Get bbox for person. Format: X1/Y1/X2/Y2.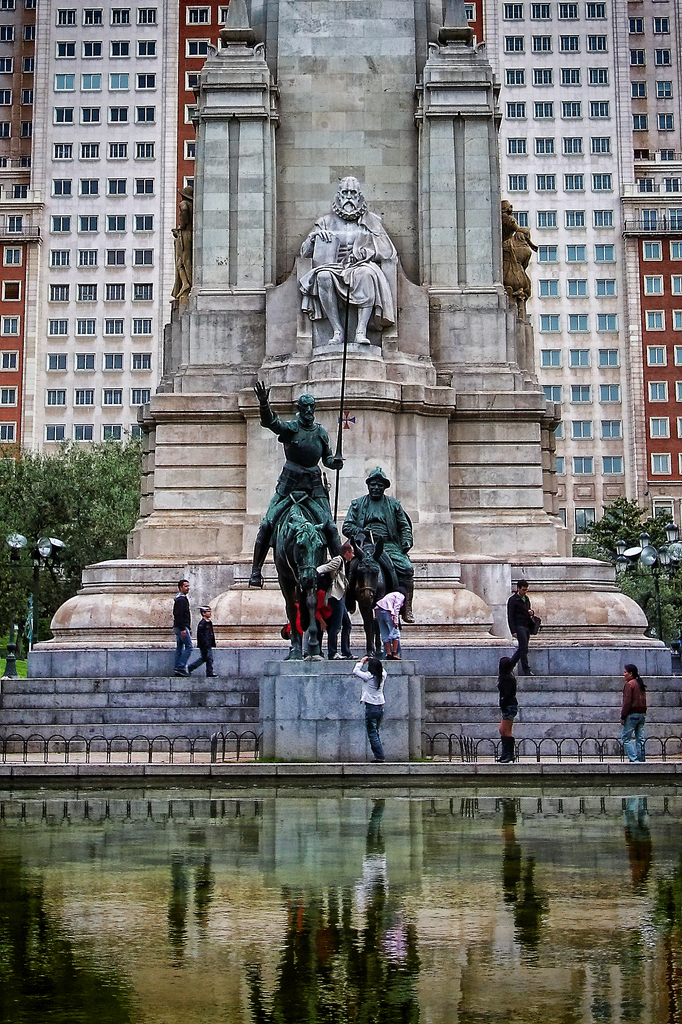
349/645/388/765.
